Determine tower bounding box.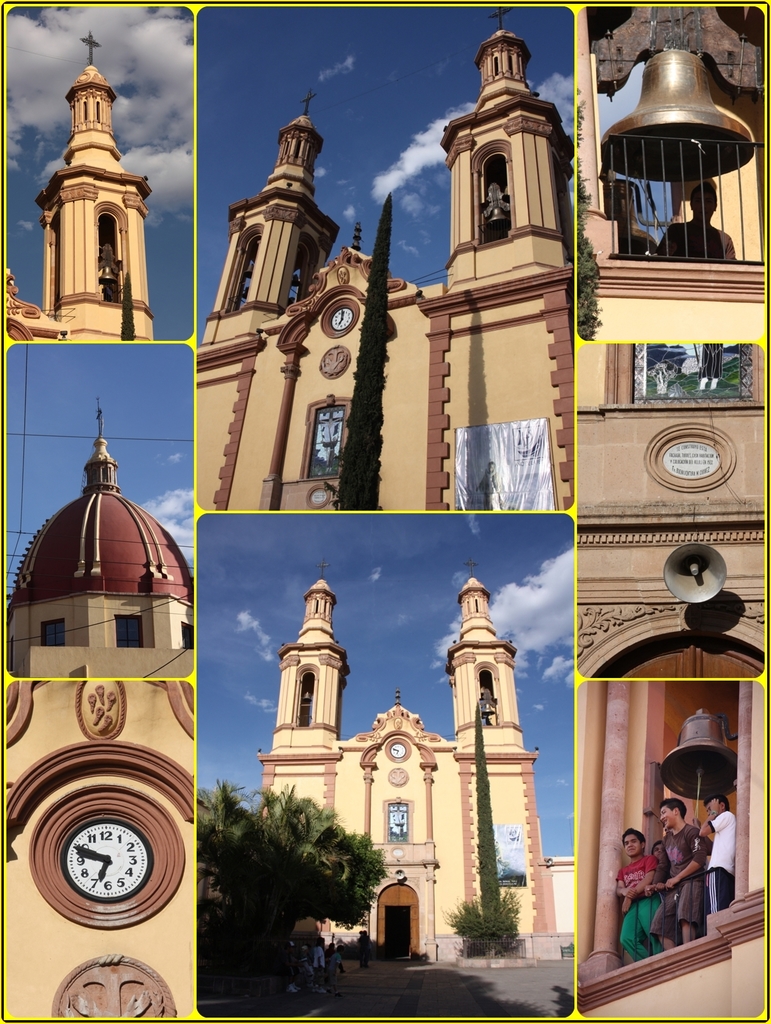
Determined: (4, 400, 194, 668).
